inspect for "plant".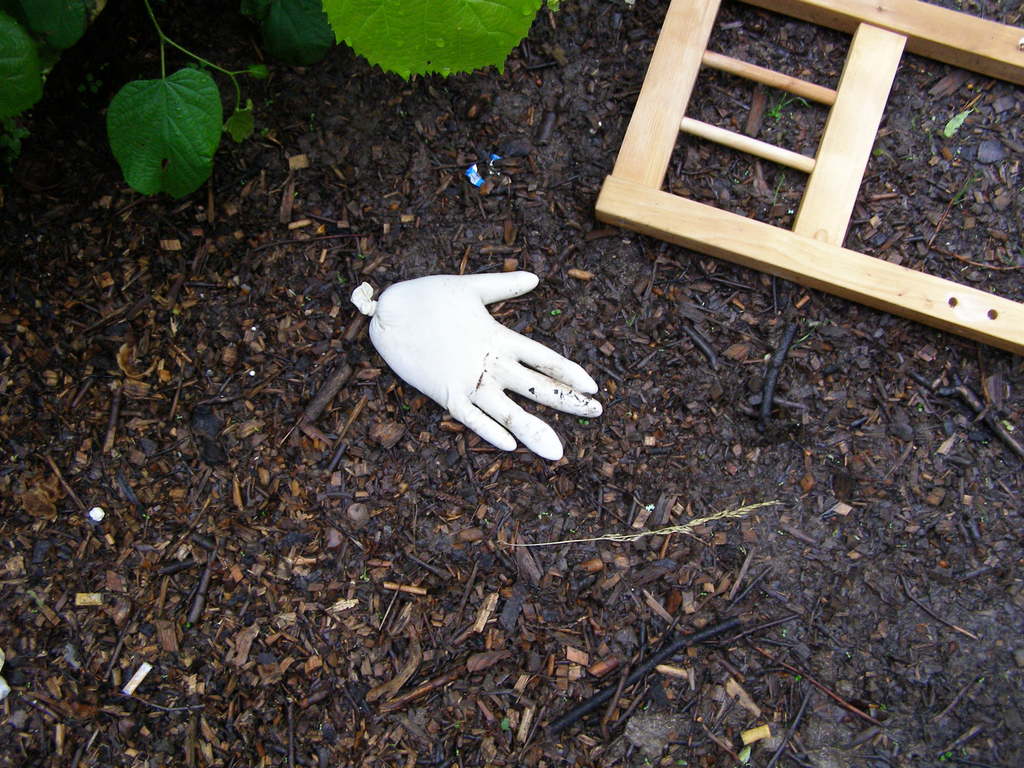
Inspection: rect(0, 0, 561, 204).
